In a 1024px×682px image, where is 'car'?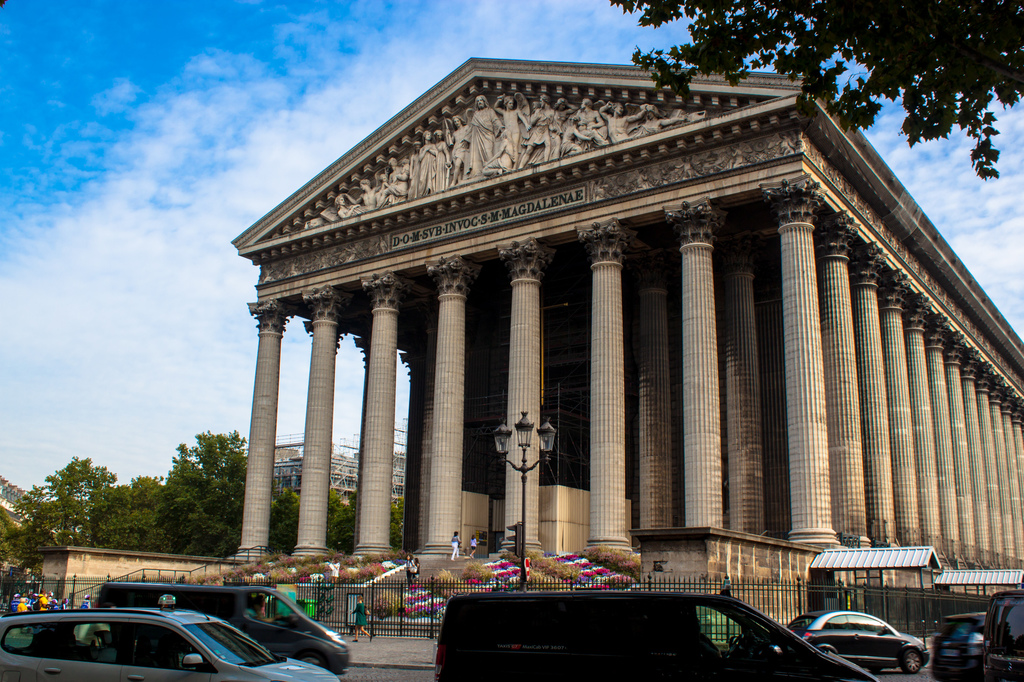
detection(0, 603, 338, 681).
